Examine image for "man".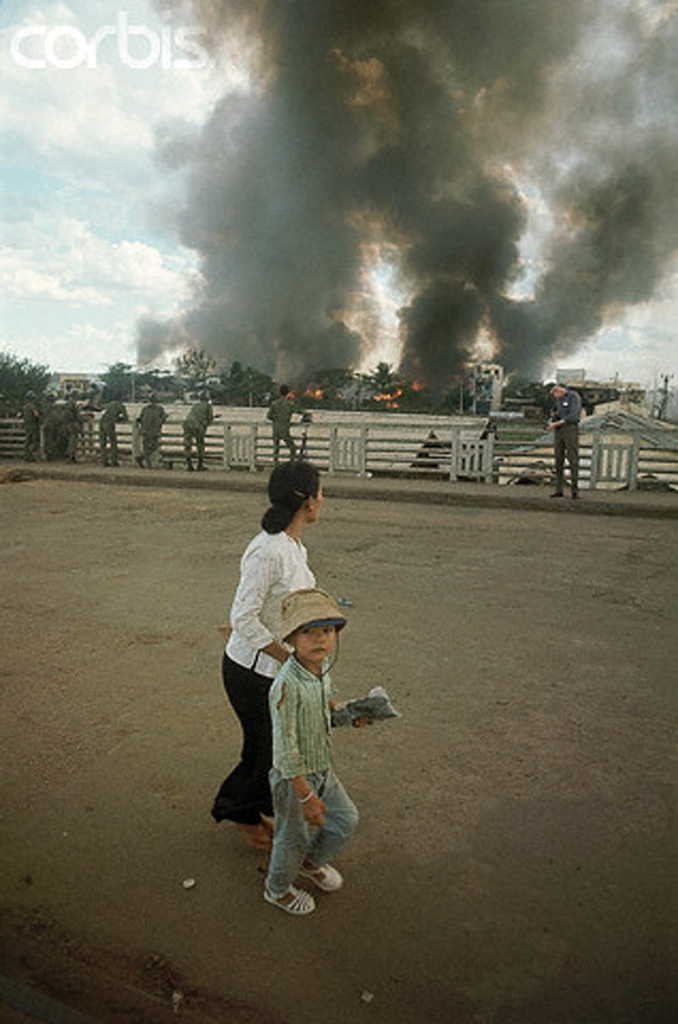
Examination result: 100 399 132 459.
